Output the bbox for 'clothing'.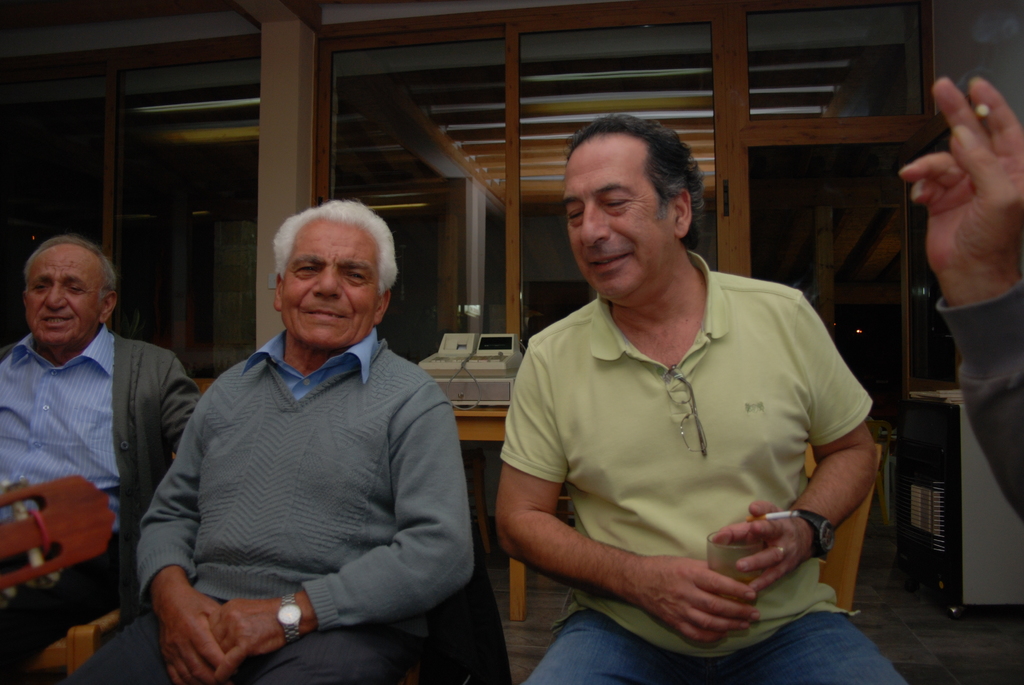
left=67, top=329, right=479, bottom=684.
